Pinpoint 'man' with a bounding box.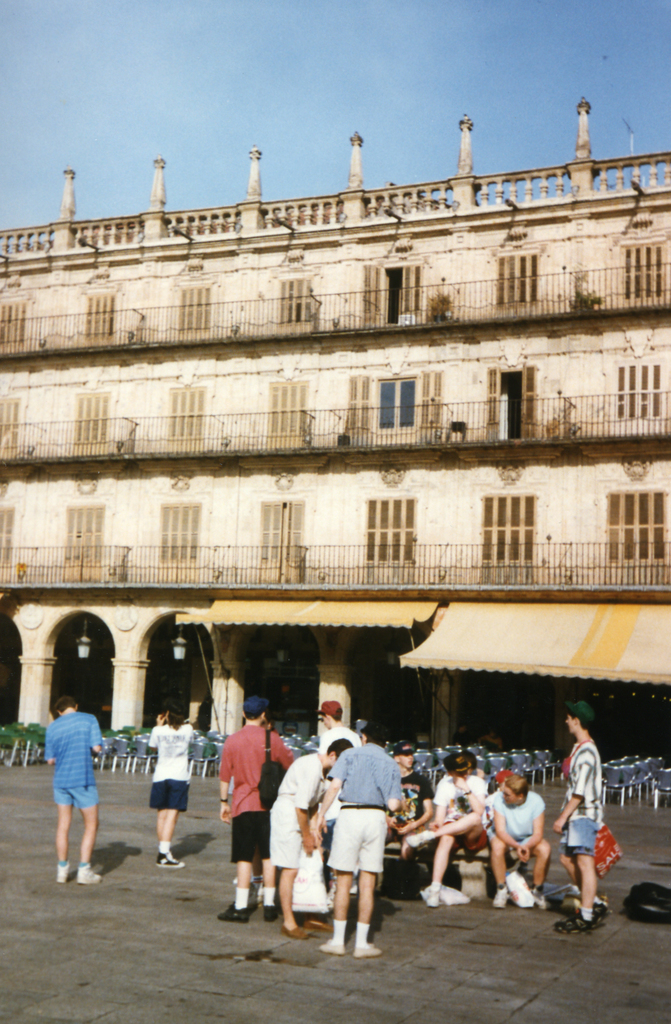
crop(309, 719, 406, 956).
